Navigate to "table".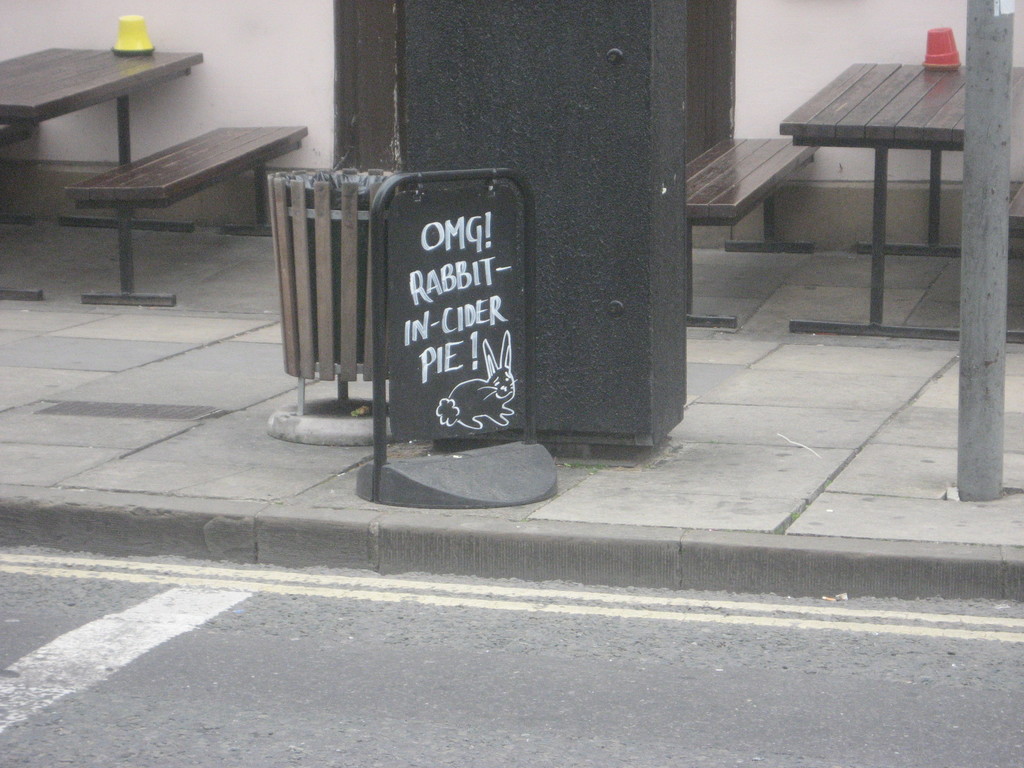
Navigation target: [779,58,1023,339].
